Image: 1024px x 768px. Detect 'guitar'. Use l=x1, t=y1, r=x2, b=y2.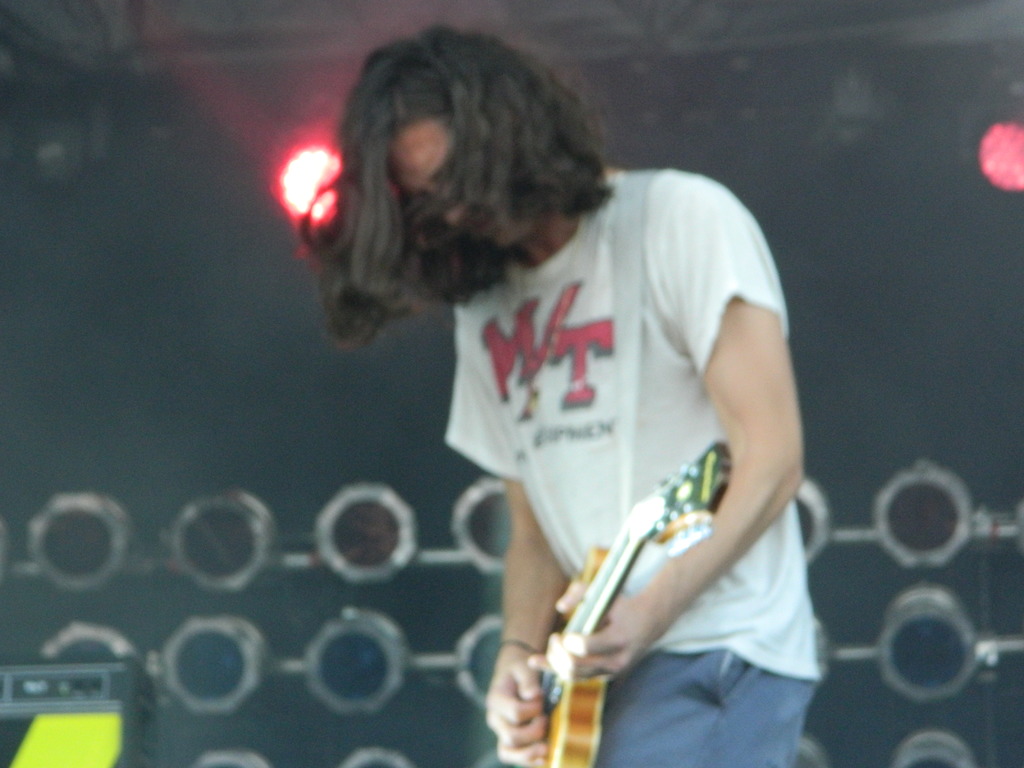
l=528, t=438, r=730, b=767.
